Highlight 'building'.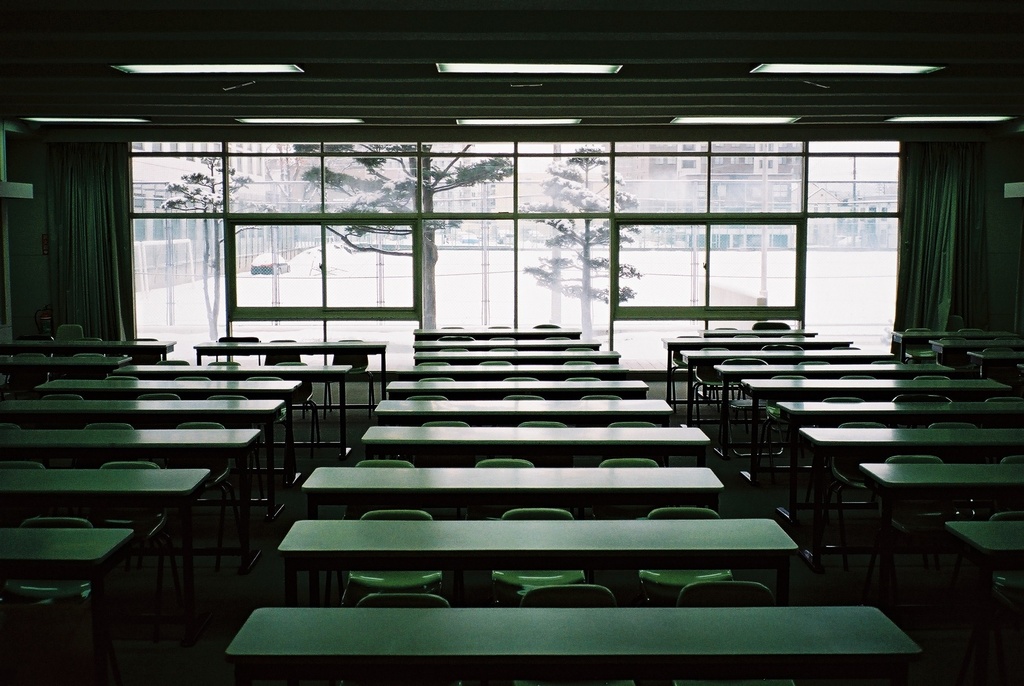
Highlighted region: detection(133, 141, 264, 250).
